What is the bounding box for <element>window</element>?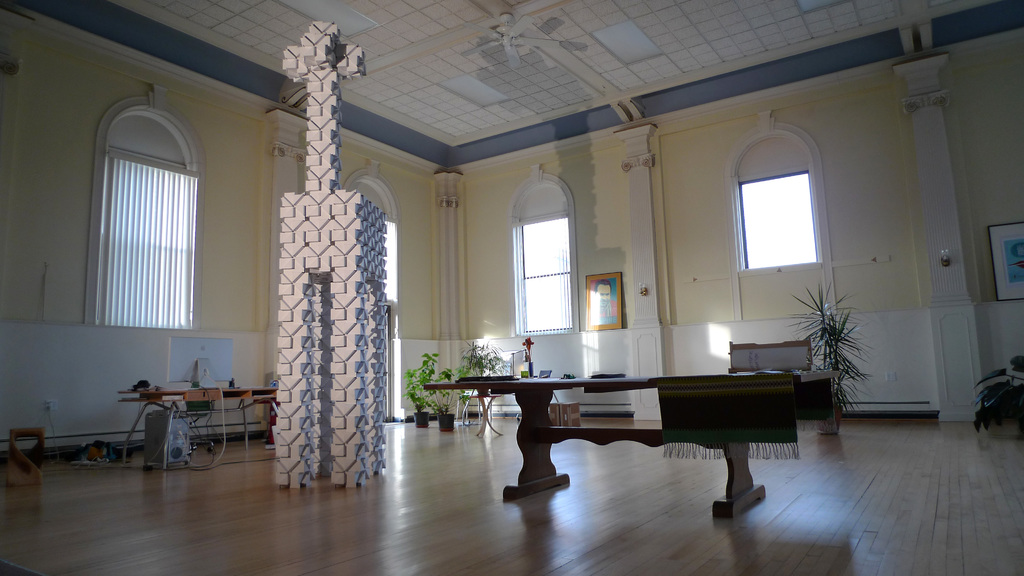
Rect(728, 109, 829, 277).
